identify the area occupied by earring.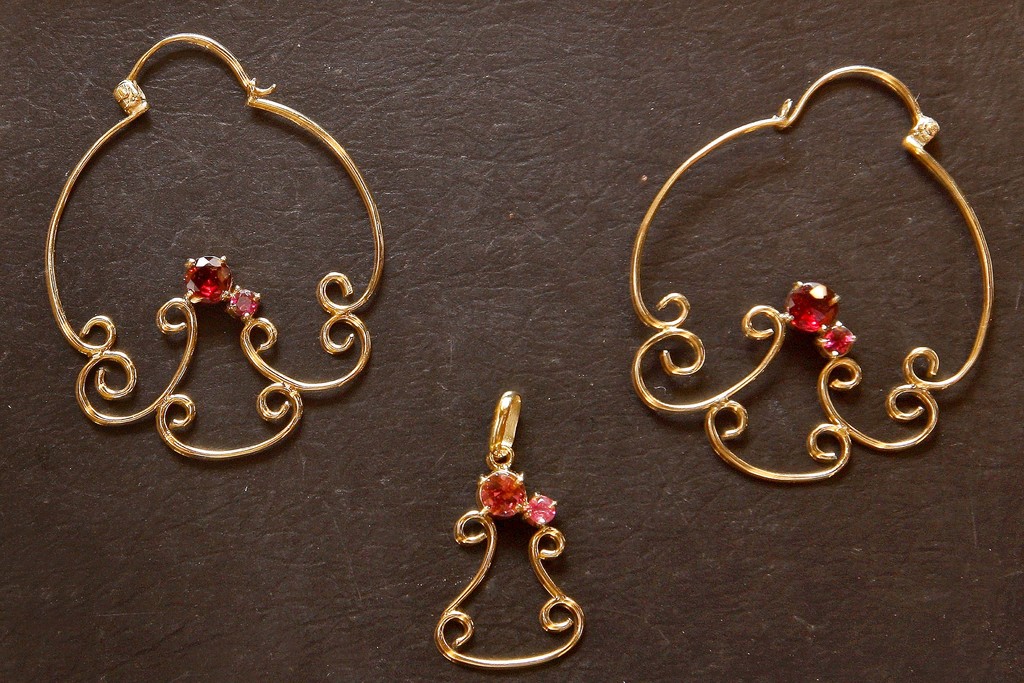
Area: bbox(626, 57, 996, 484).
